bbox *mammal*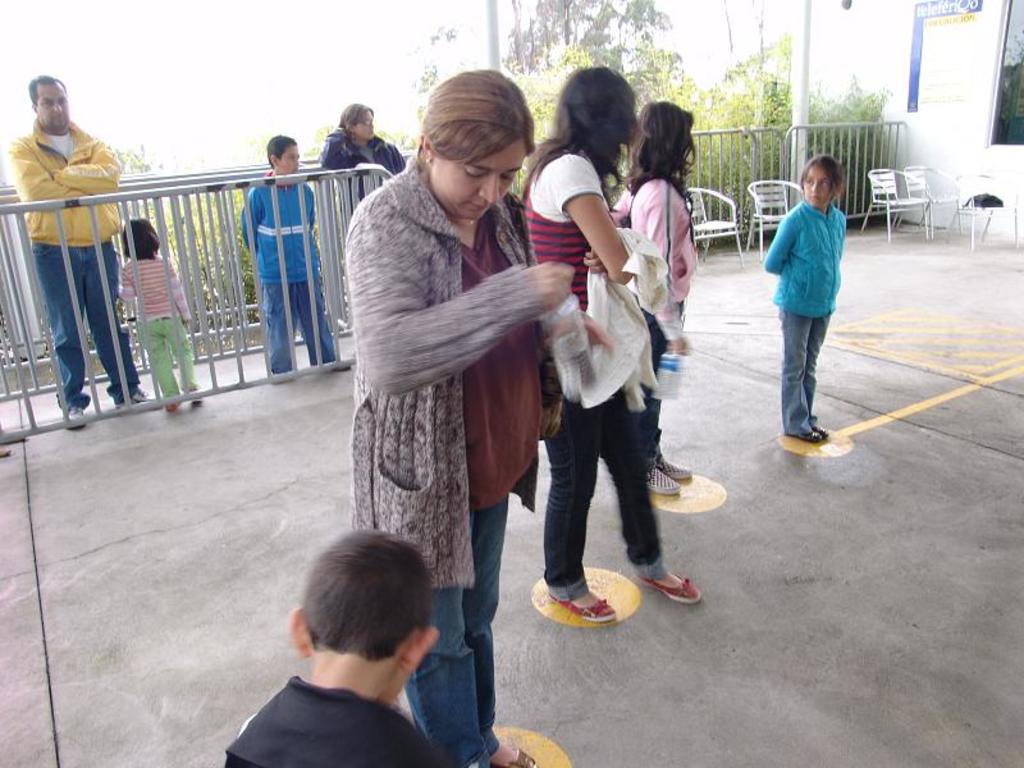
Rect(518, 52, 704, 627)
